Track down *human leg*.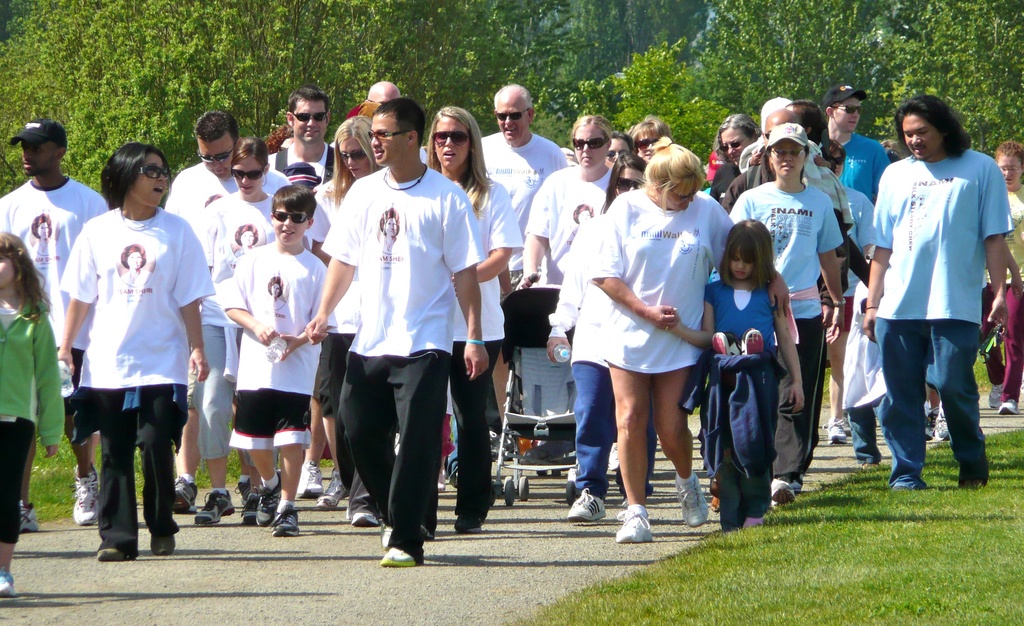
Tracked to 742 352 777 527.
